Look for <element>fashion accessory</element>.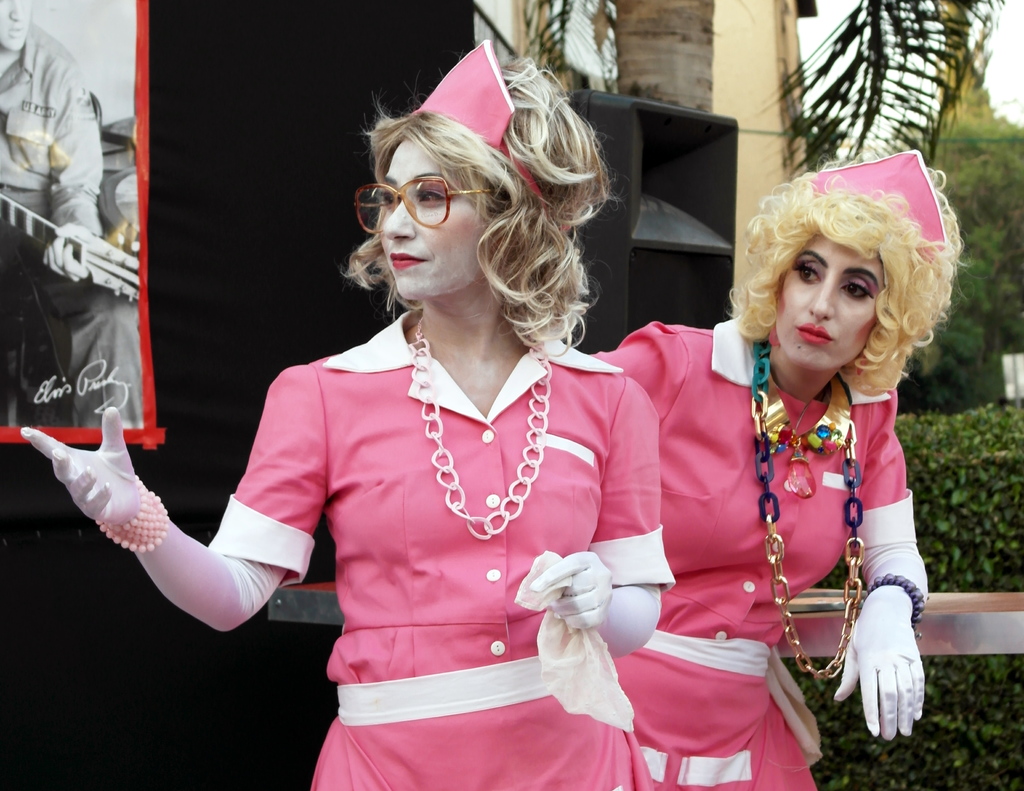
Found: [801, 148, 956, 263].
